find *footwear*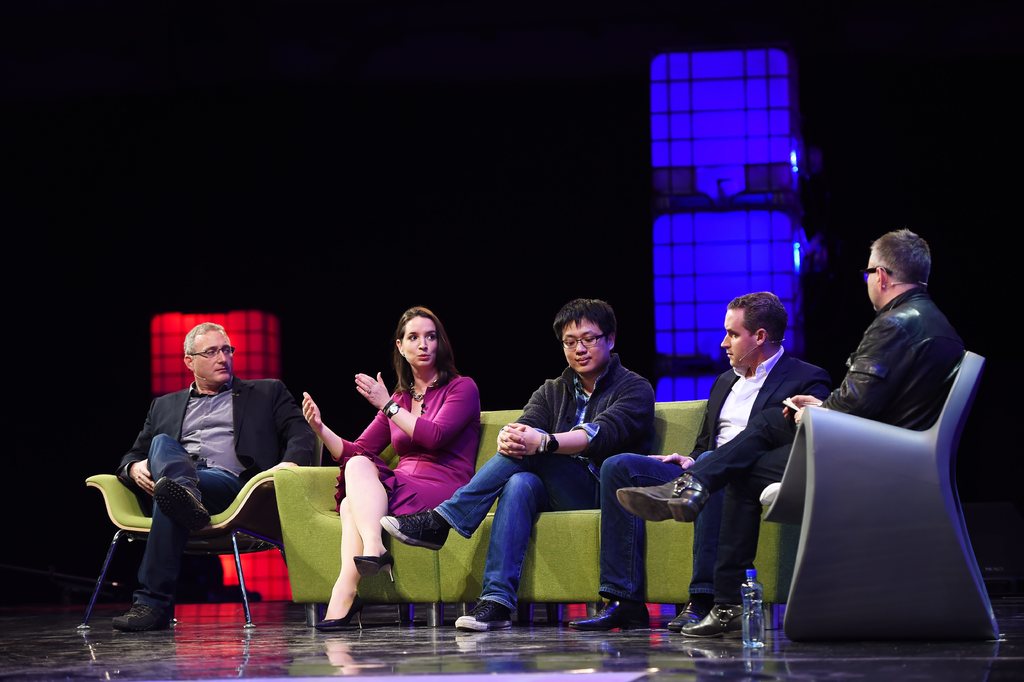
l=680, t=604, r=748, b=639
